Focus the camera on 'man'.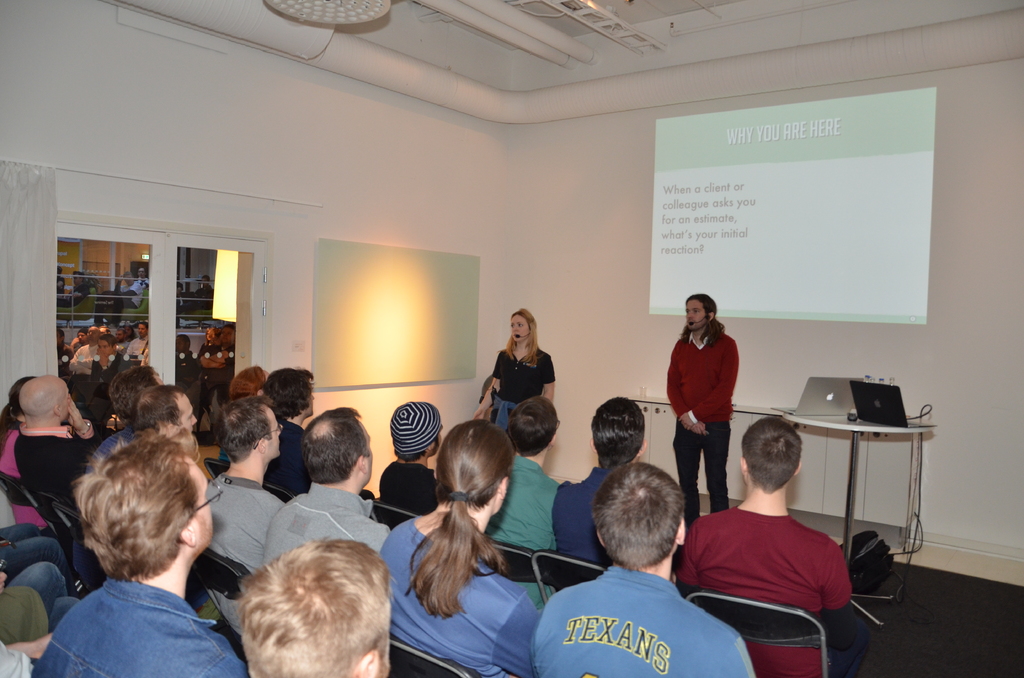
Focus region: pyautogui.locateOnScreen(490, 392, 565, 574).
